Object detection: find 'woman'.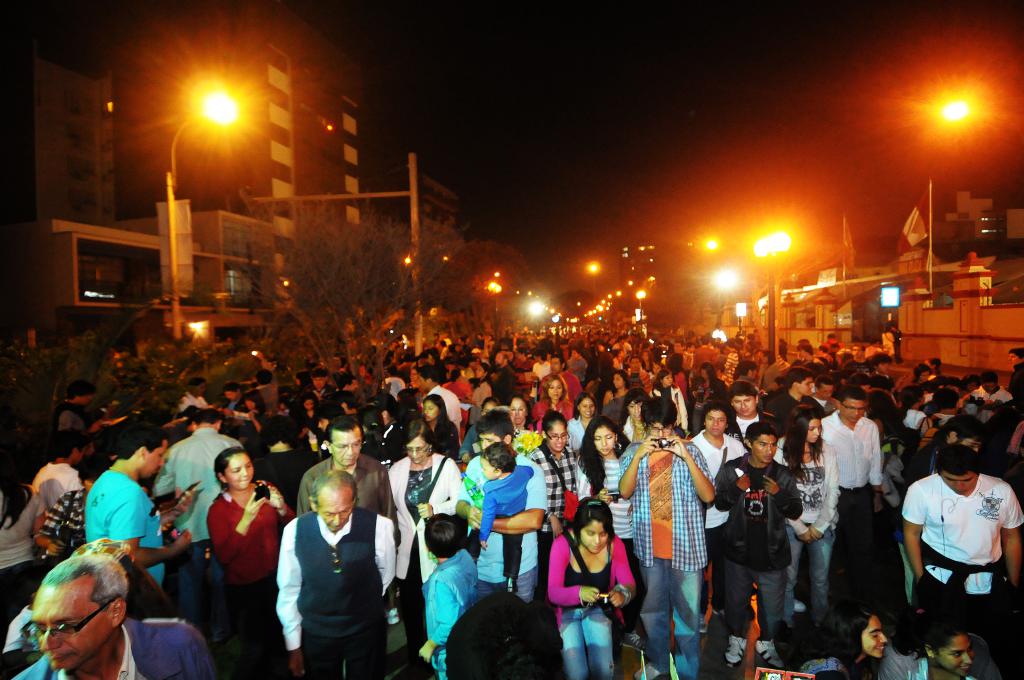
x1=0 y1=458 x2=45 y2=626.
